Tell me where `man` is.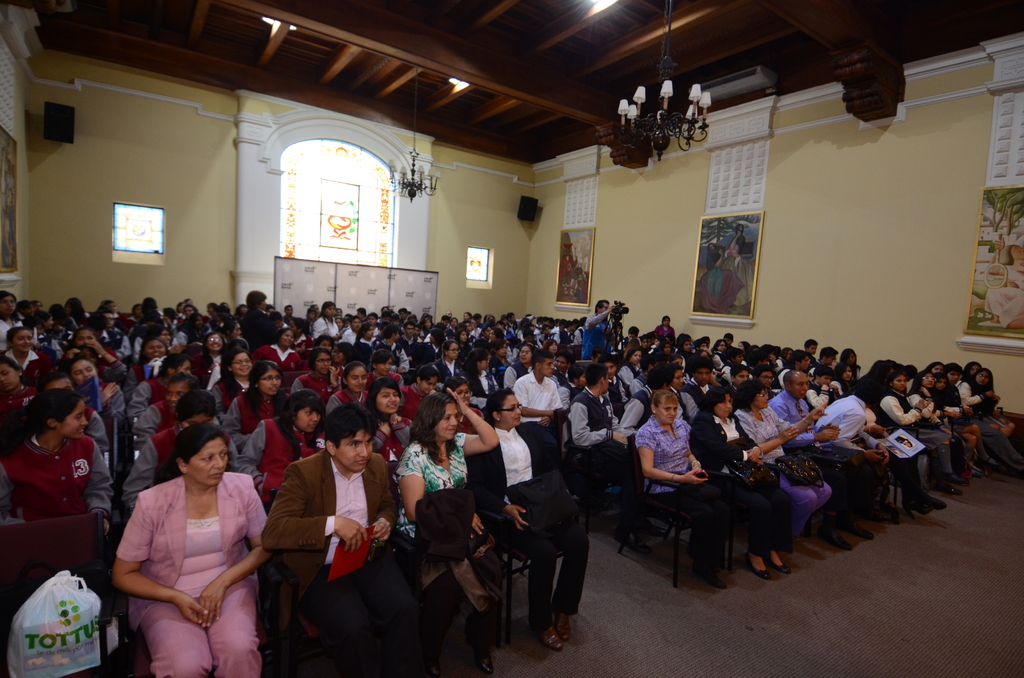
`man` is at [x1=282, y1=305, x2=295, y2=326].
